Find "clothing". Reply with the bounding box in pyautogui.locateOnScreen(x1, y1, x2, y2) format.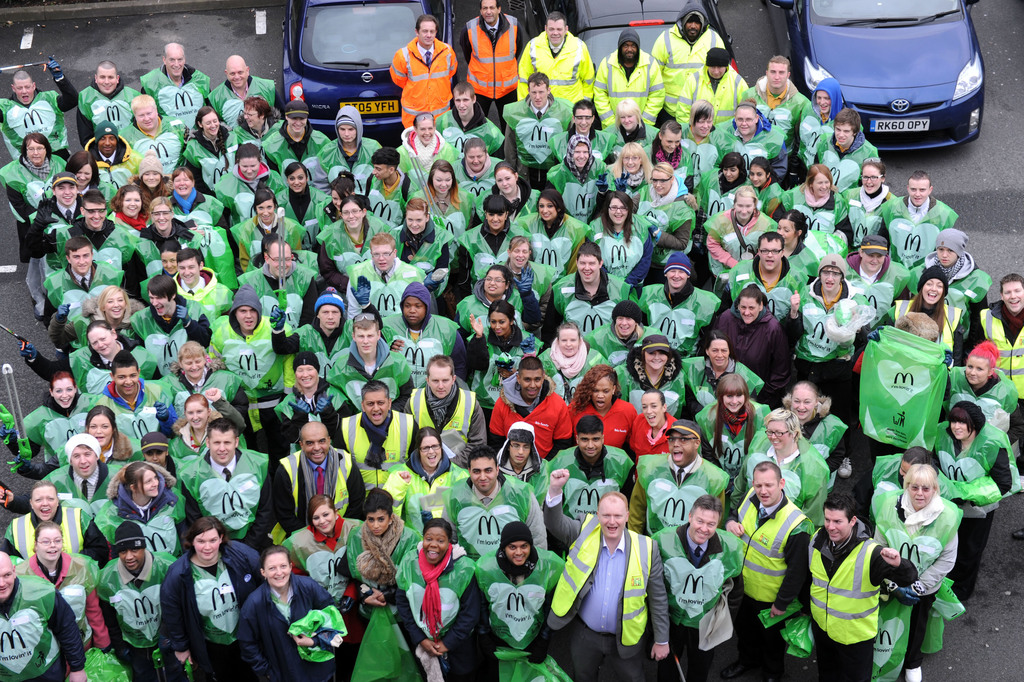
pyautogui.locateOnScreen(0, 148, 63, 238).
